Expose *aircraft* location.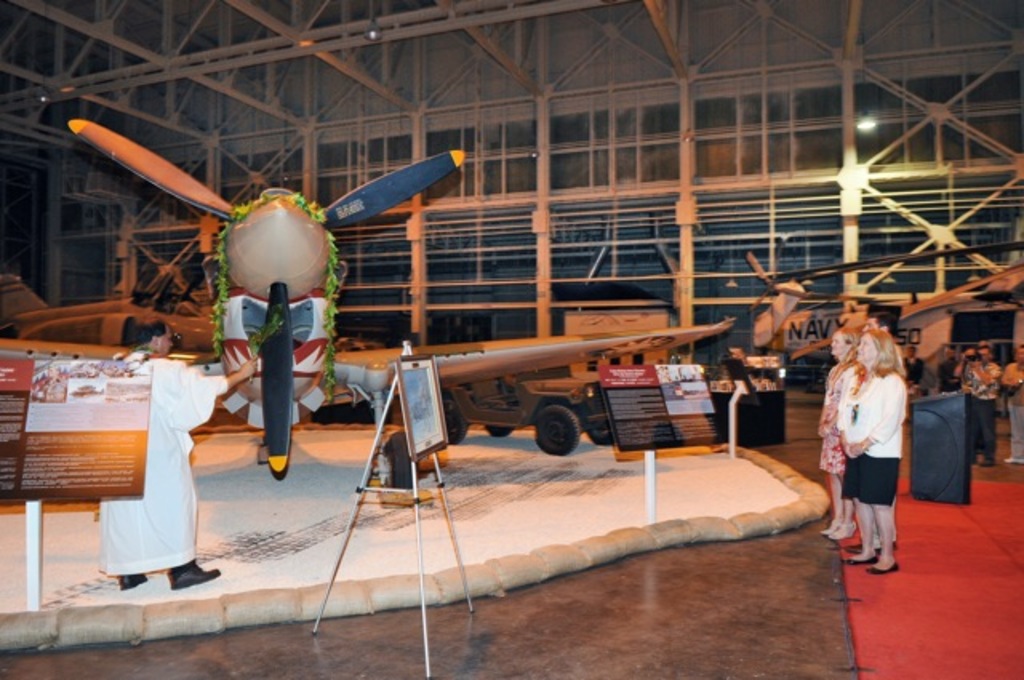
Exposed at bbox=[0, 114, 734, 483].
